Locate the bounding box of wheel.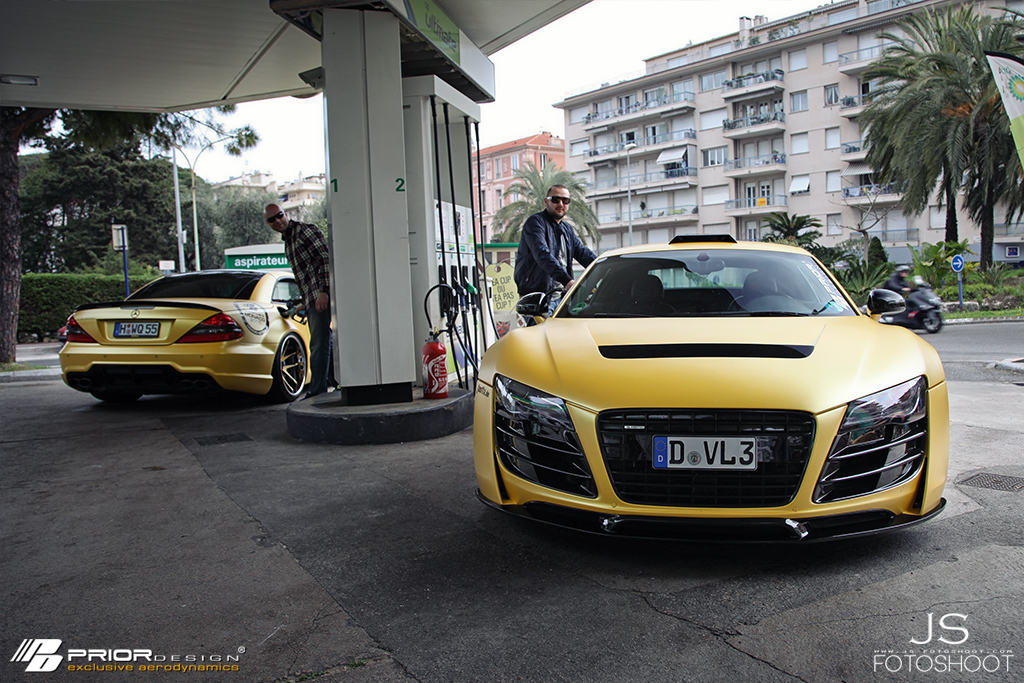
Bounding box: [913,307,945,329].
